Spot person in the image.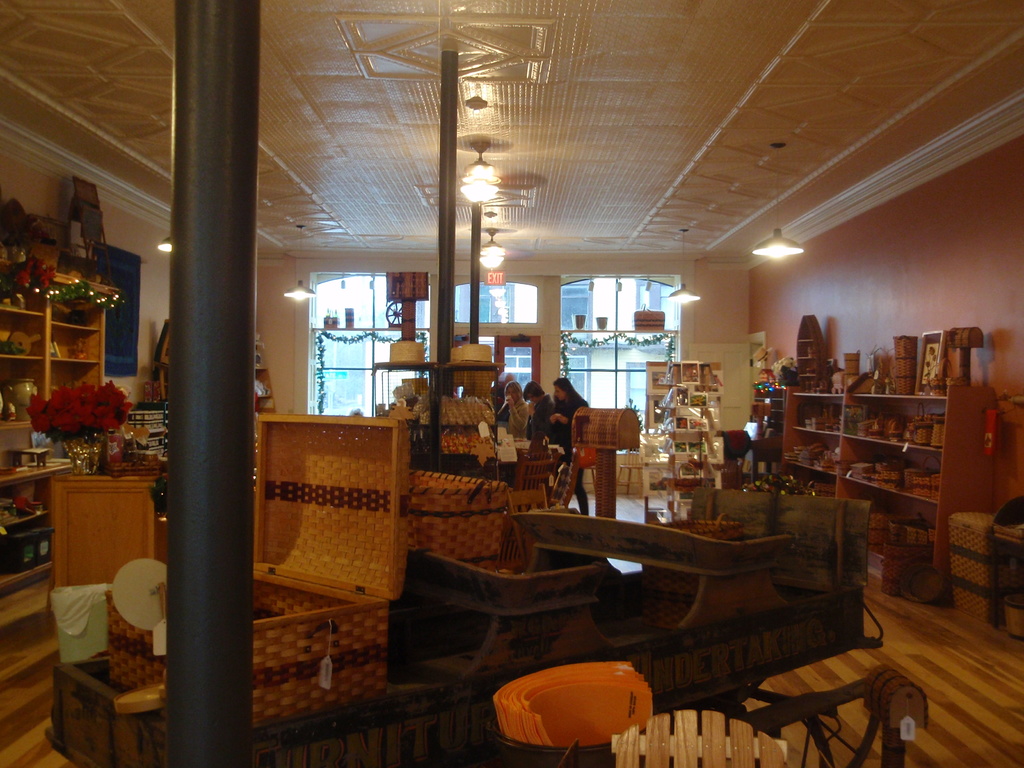
person found at region(491, 372, 517, 422).
